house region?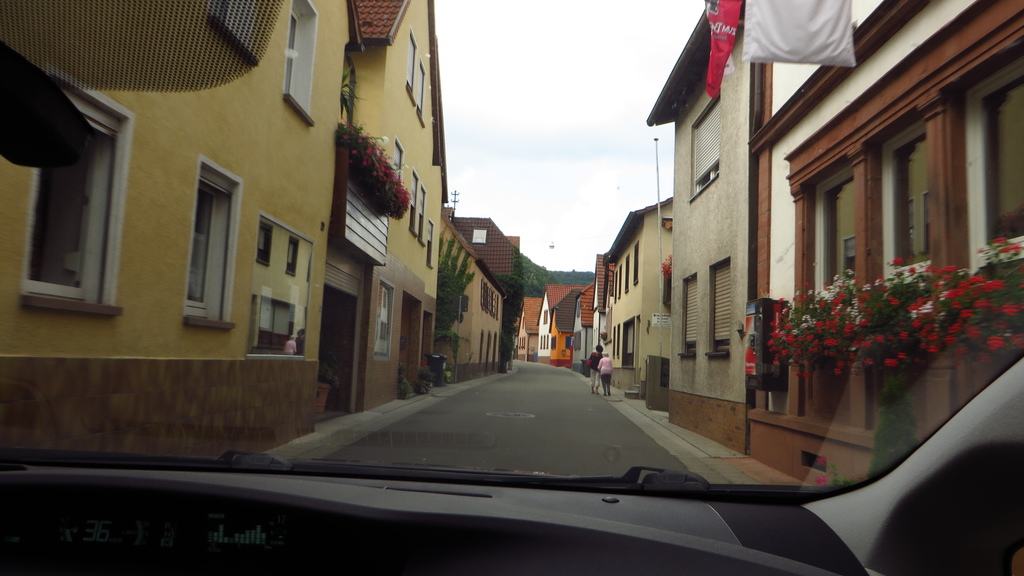
region(665, 0, 737, 423)
